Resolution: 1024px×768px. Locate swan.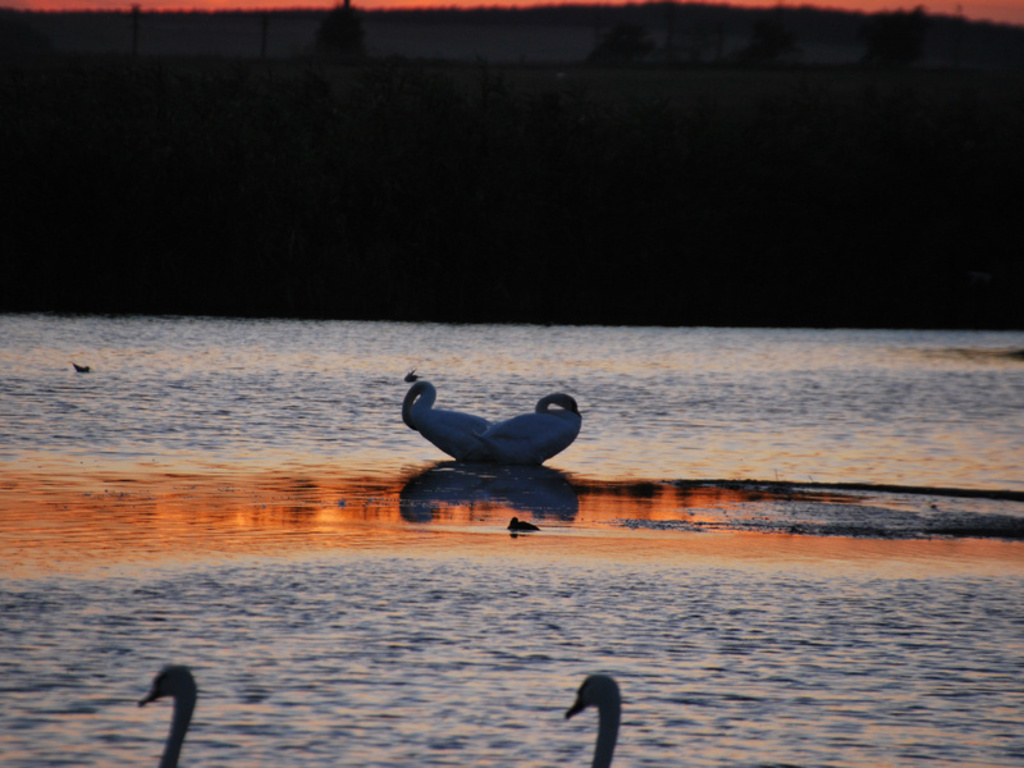
485/390/589/472.
